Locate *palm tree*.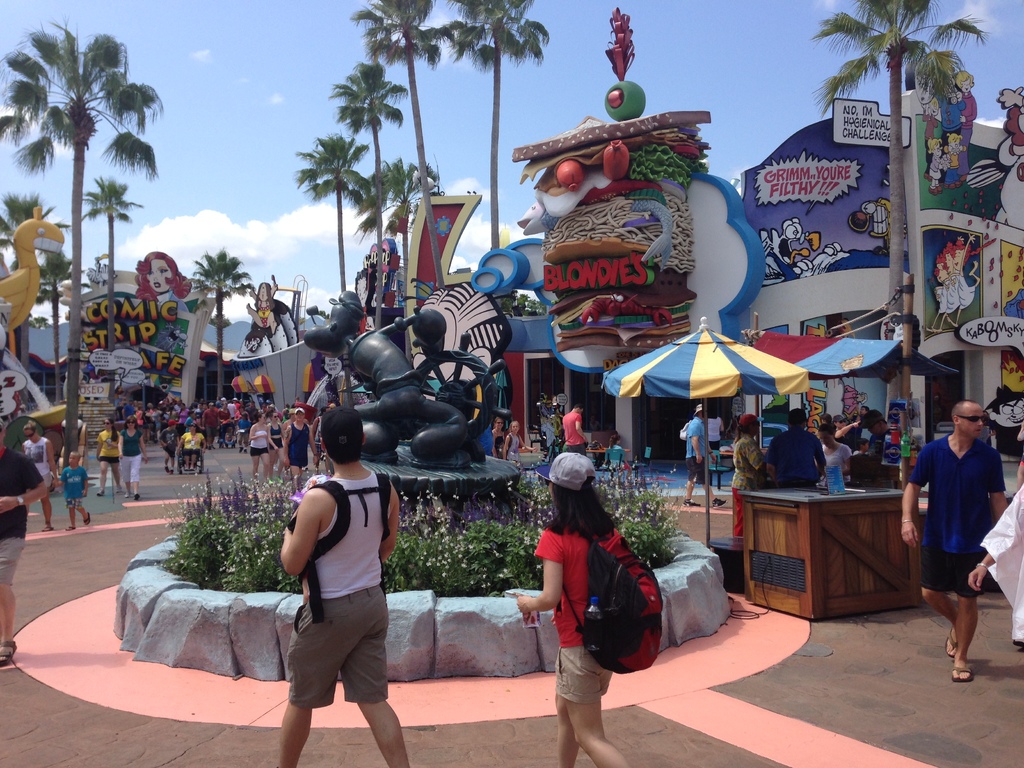
Bounding box: x1=0 y1=15 x2=146 y2=420.
